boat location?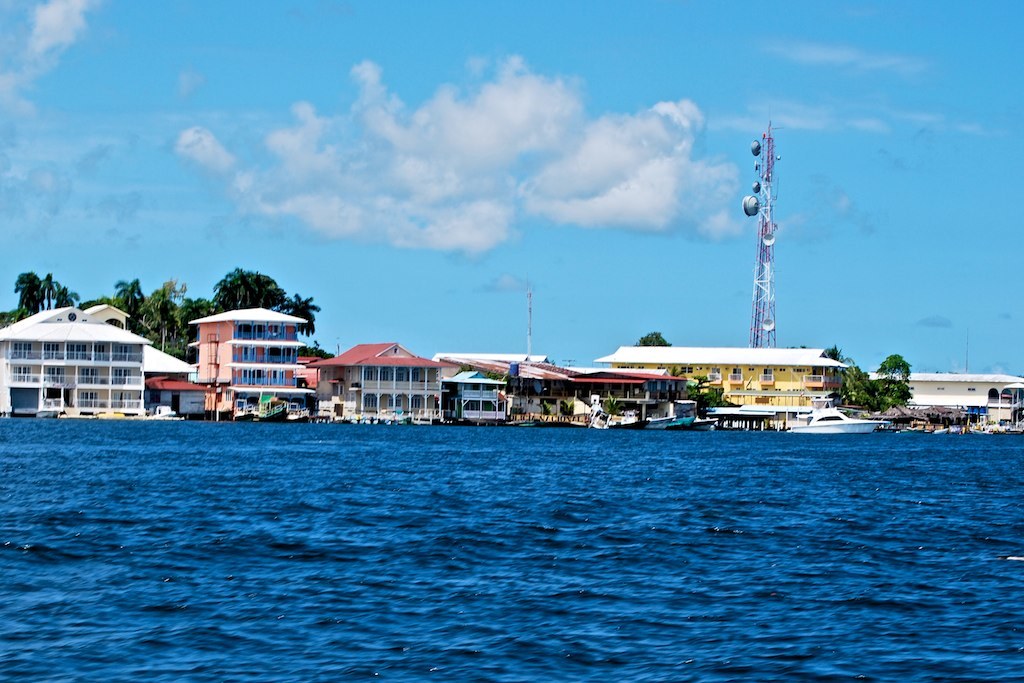
detection(645, 411, 675, 430)
